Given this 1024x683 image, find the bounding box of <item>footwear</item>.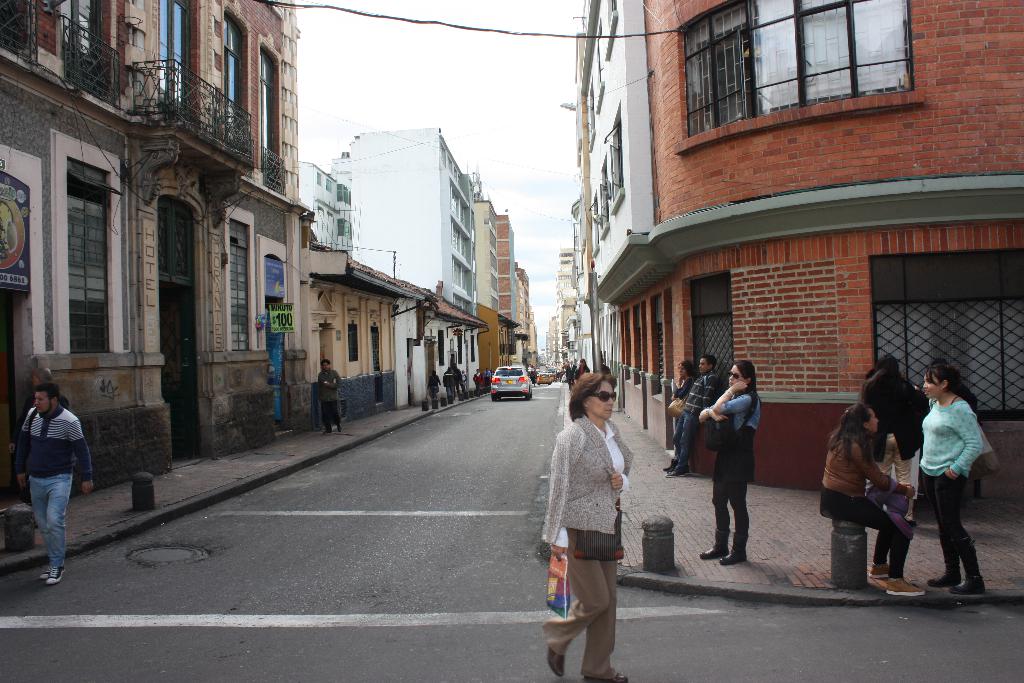
select_region(715, 534, 749, 564).
